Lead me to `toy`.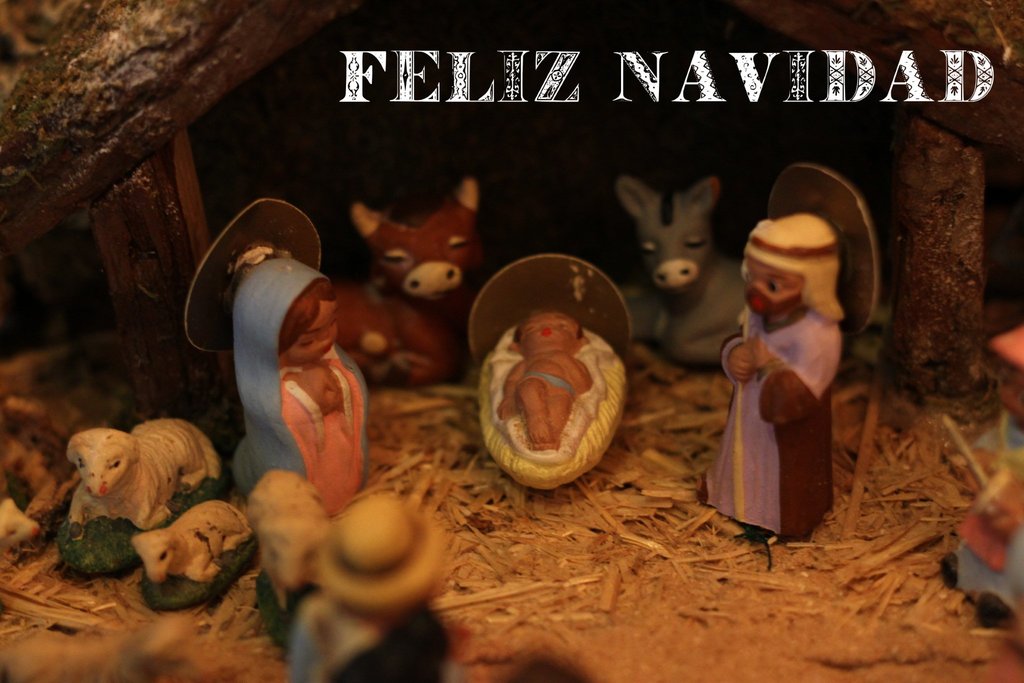
Lead to (701,161,882,543).
